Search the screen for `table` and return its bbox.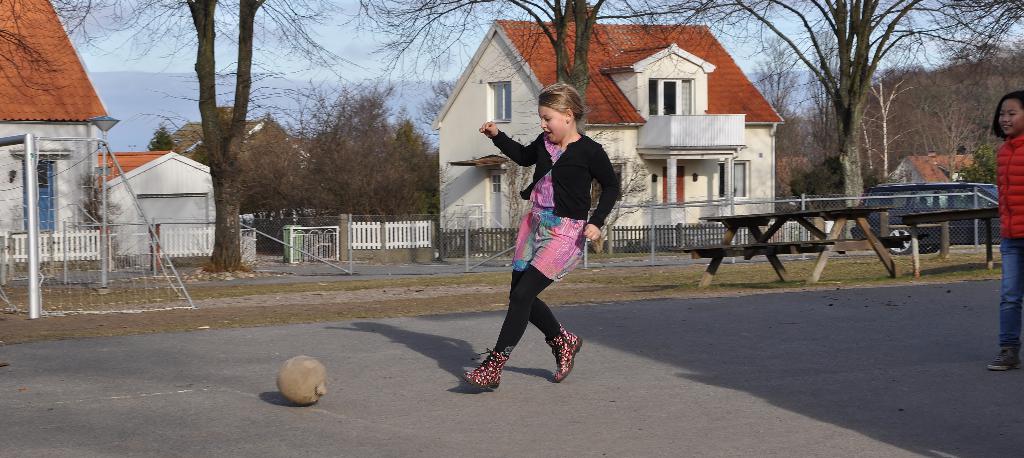
Found: x1=892, y1=209, x2=999, y2=280.
